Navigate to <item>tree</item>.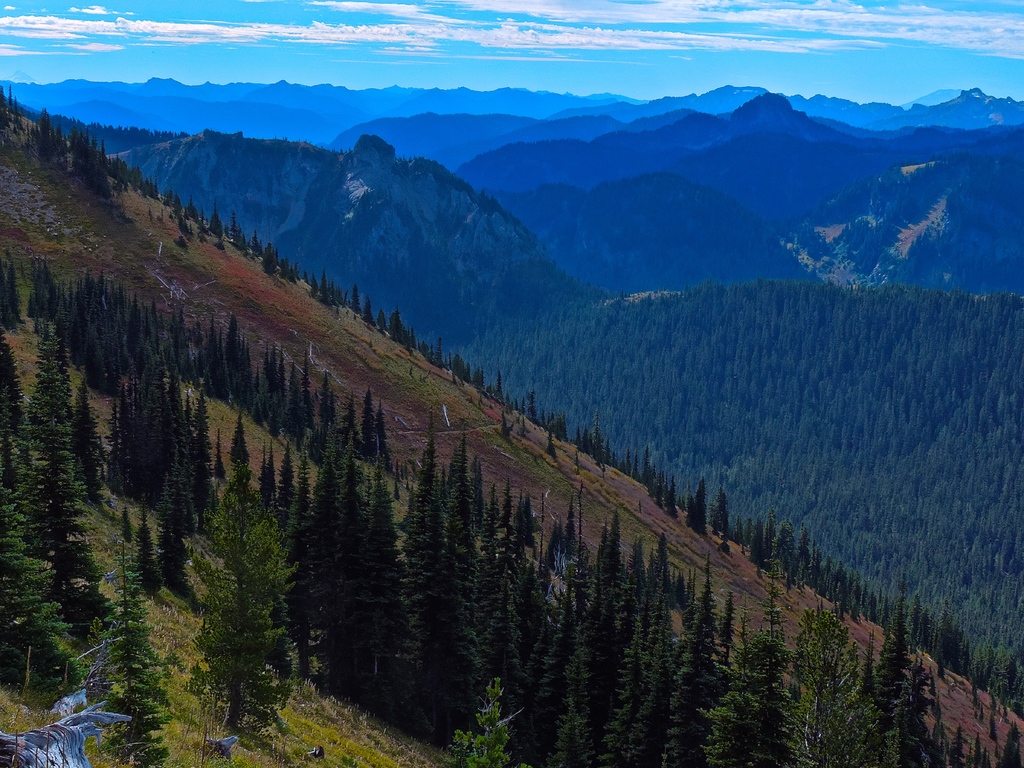
Navigation target: [x1=429, y1=333, x2=444, y2=368].
